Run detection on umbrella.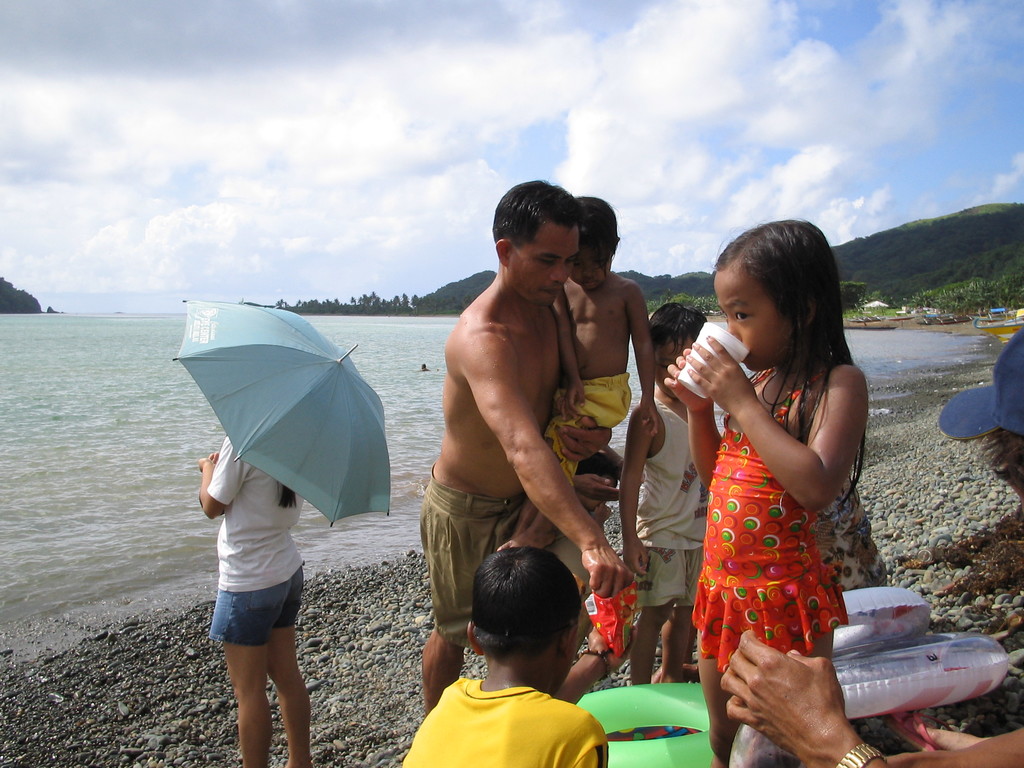
Result: bbox=[173, 303, 389, 527].
